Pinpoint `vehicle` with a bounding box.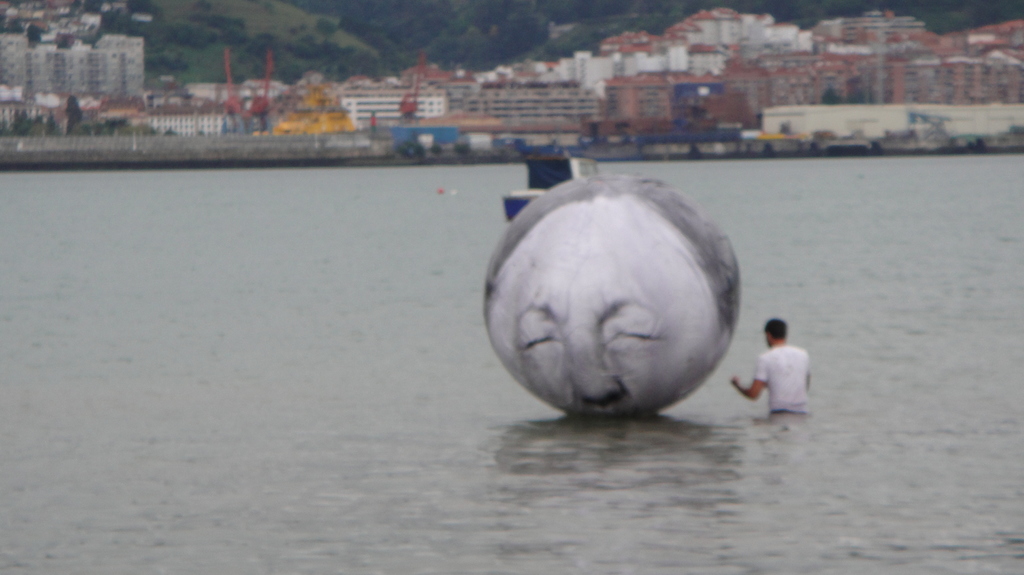
pyautogui.locateOnScreen(963, 125, 1023, 155).
